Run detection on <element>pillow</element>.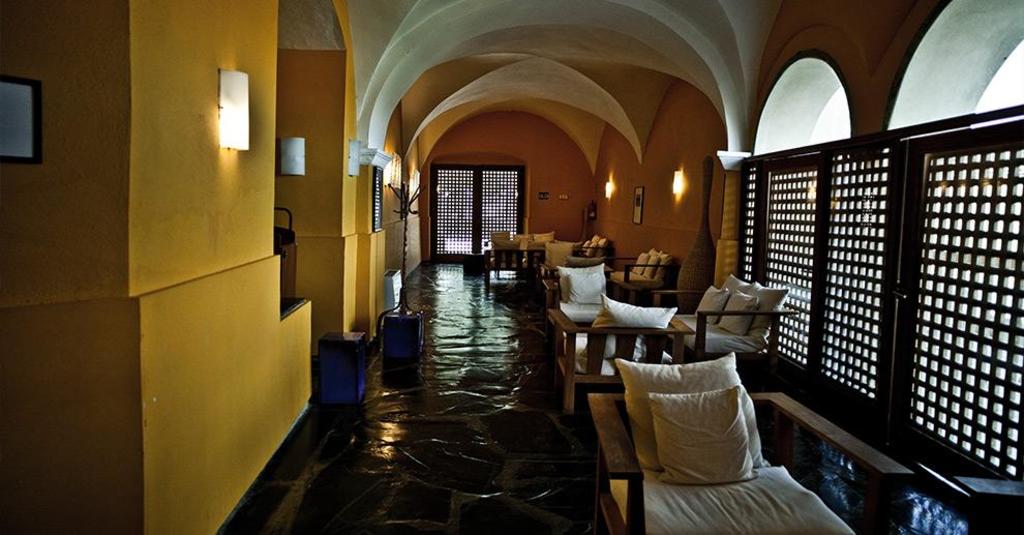
Result: [left=723, top=278, right=746, bottom=297].
